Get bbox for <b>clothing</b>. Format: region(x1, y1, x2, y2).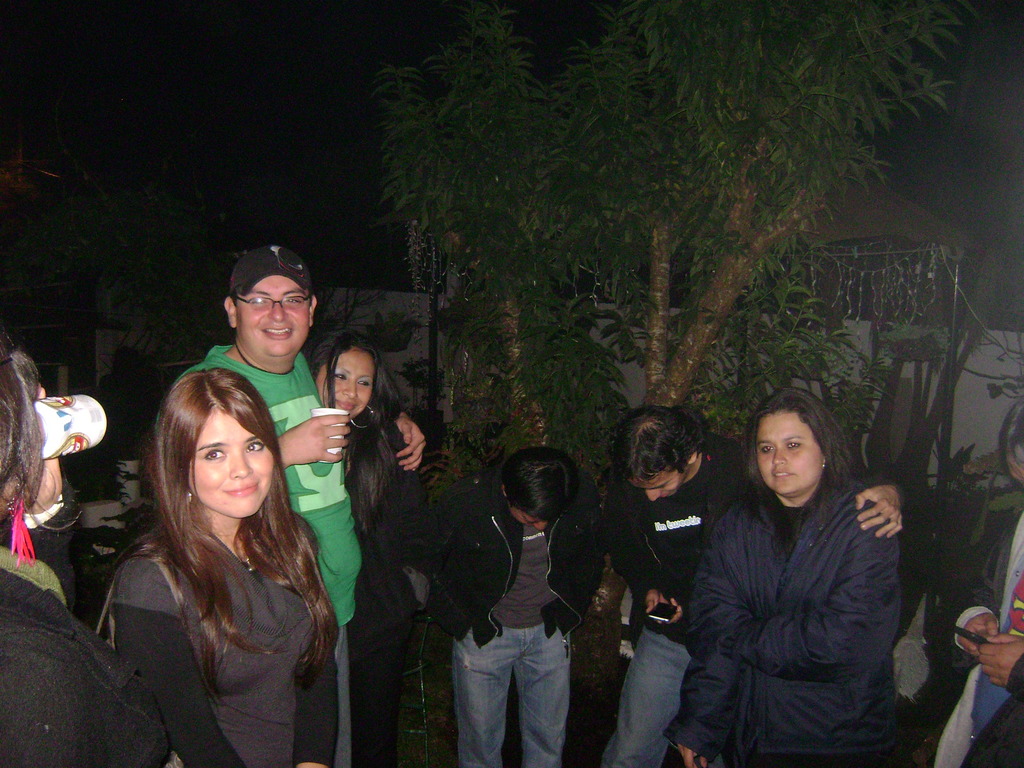
region(662, 467, 904, 767).
